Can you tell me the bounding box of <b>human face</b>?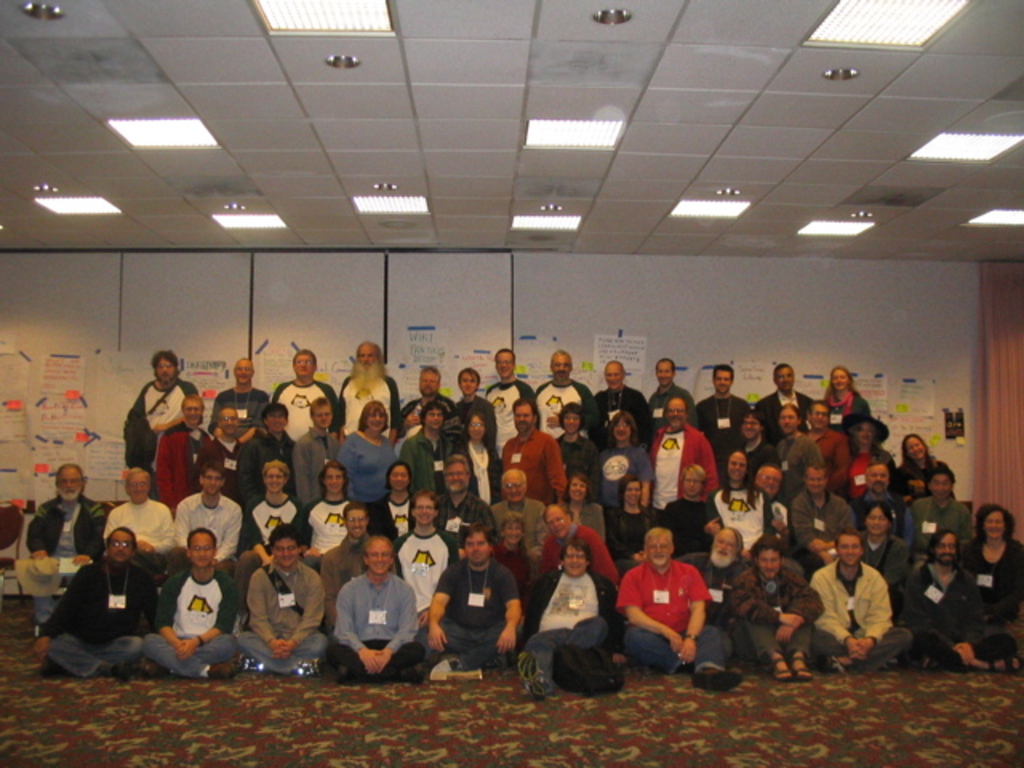
467, 416, 482, 440.
